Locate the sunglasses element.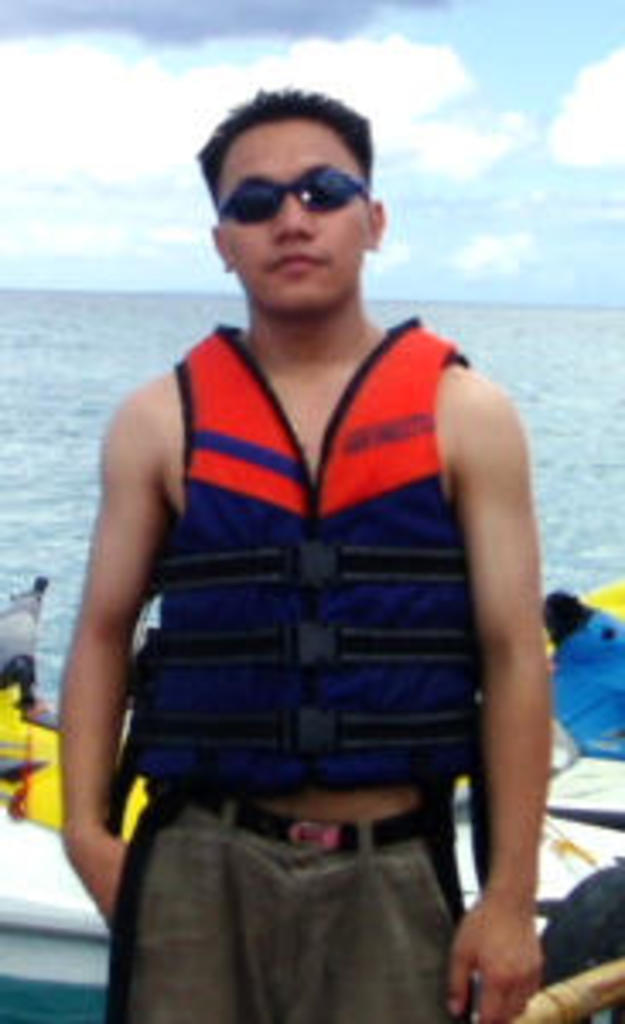
Element bbox: <region>219, 164, 365, 222</region>.
